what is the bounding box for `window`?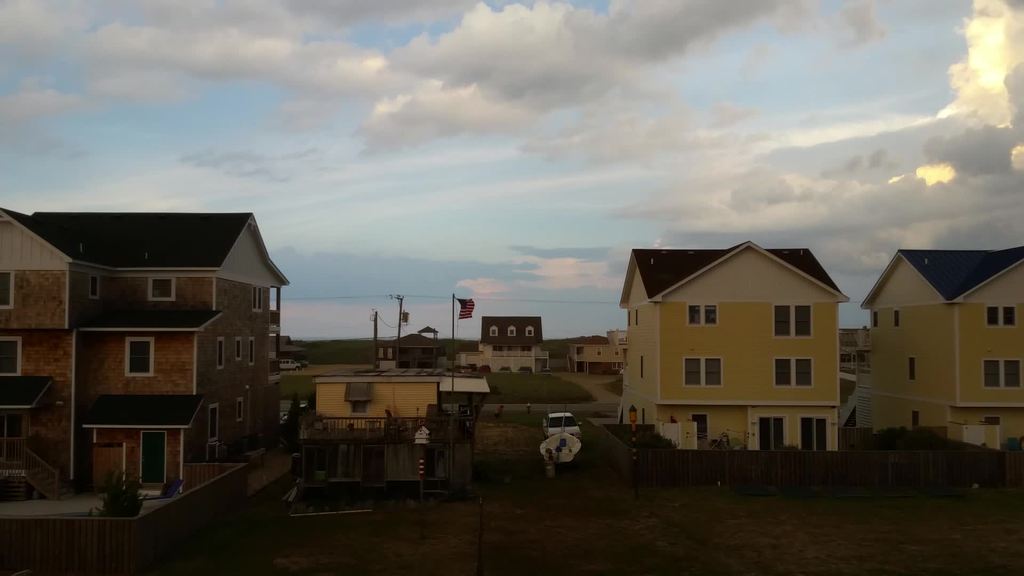
select_region(701, 304, 720, 326).
